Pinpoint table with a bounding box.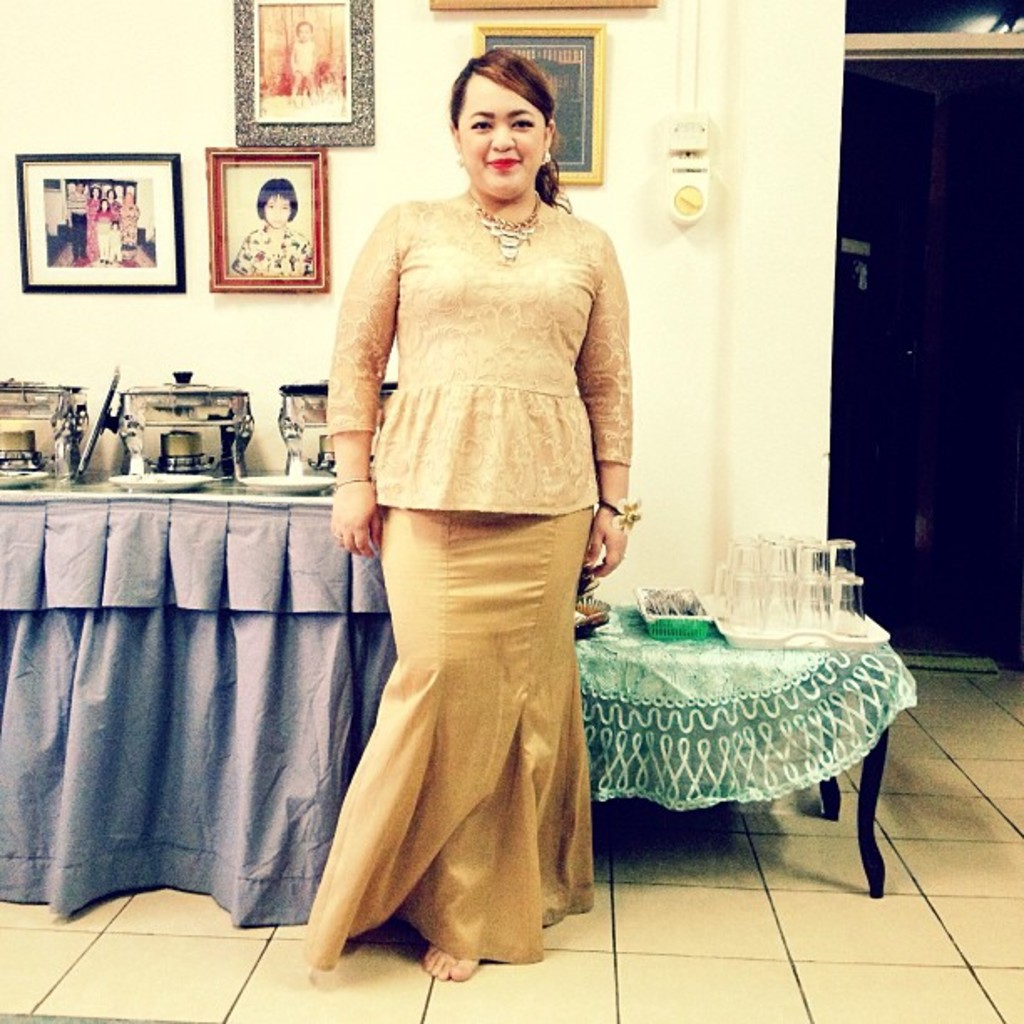
45/442/361/970.
